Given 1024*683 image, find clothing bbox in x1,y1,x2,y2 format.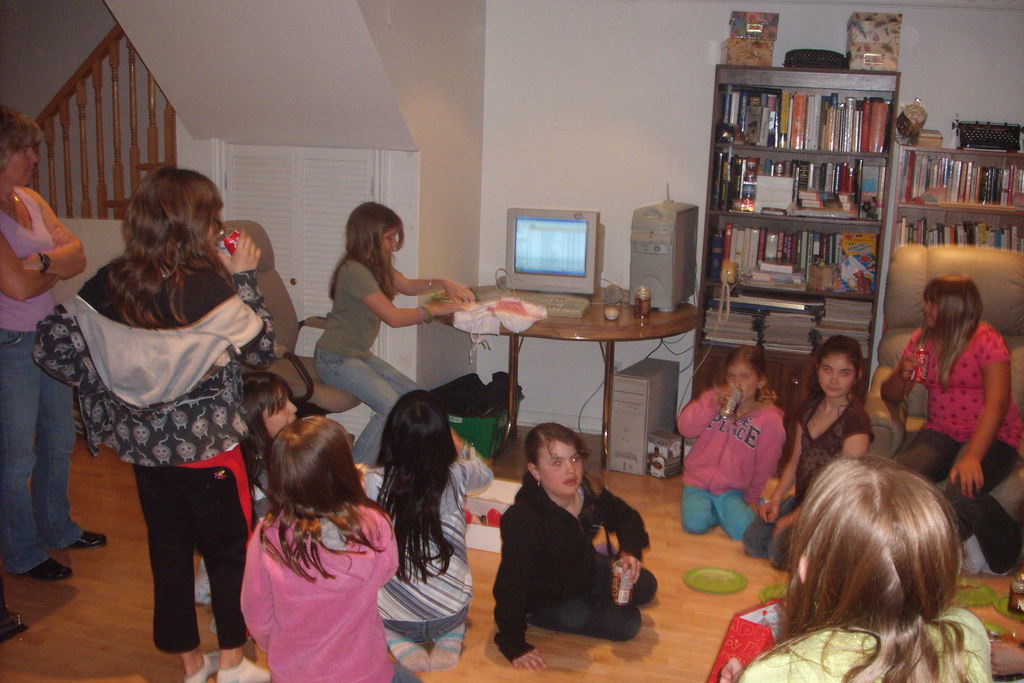
450,292,548,366.
